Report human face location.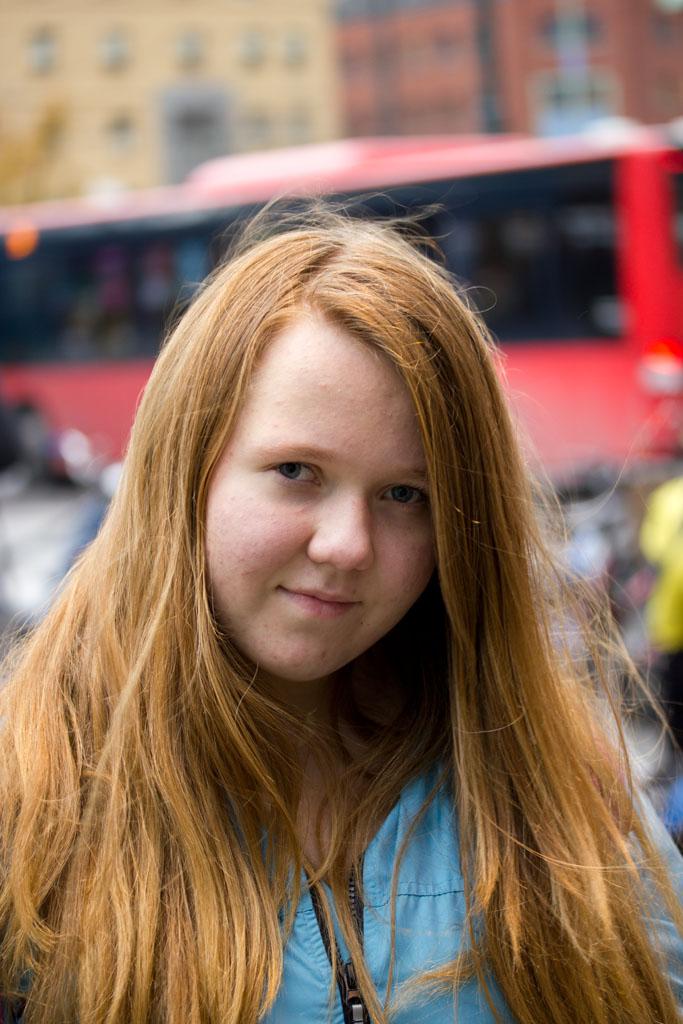
Report: 207/320/439/675.
